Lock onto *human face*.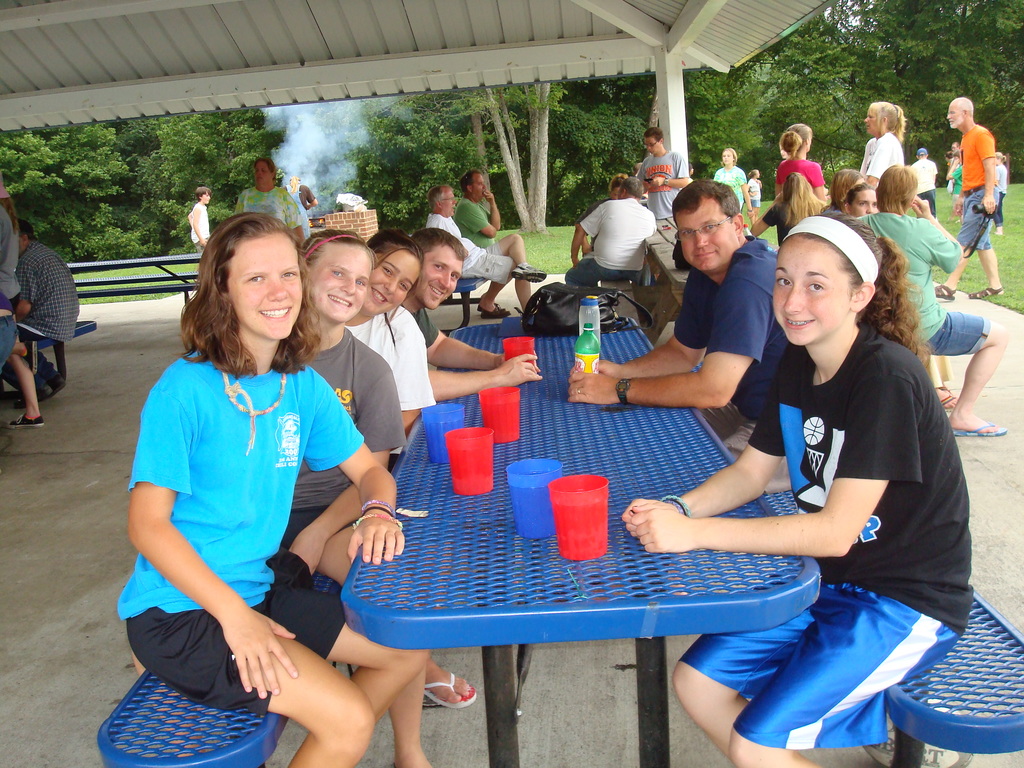
Locked: 677, 200, 738, 269.
